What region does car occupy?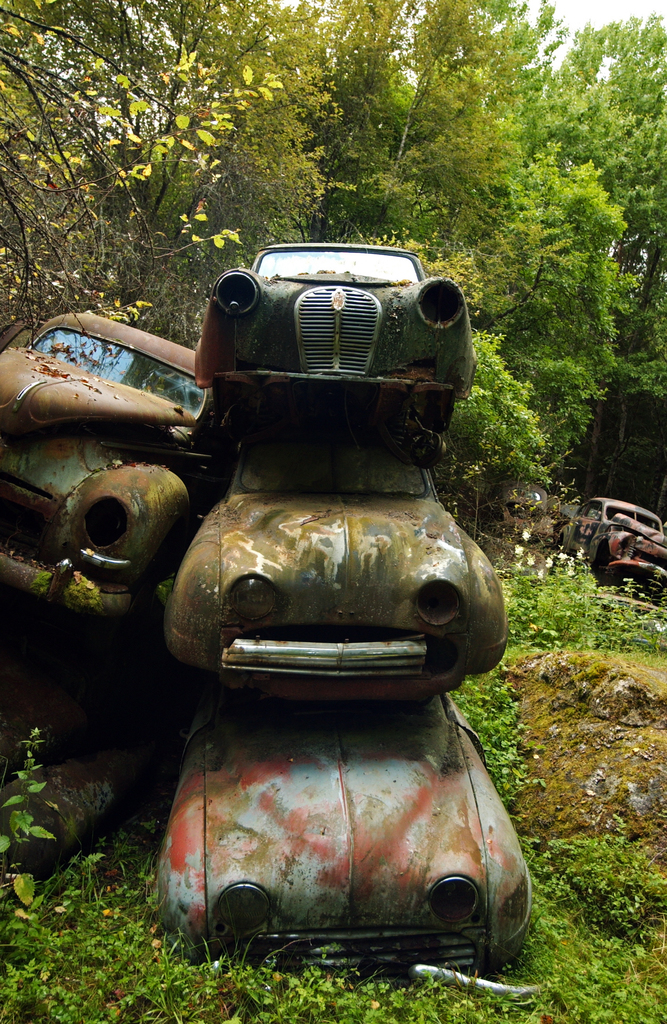
(left=0, top=310, right=224, bottom=613).
